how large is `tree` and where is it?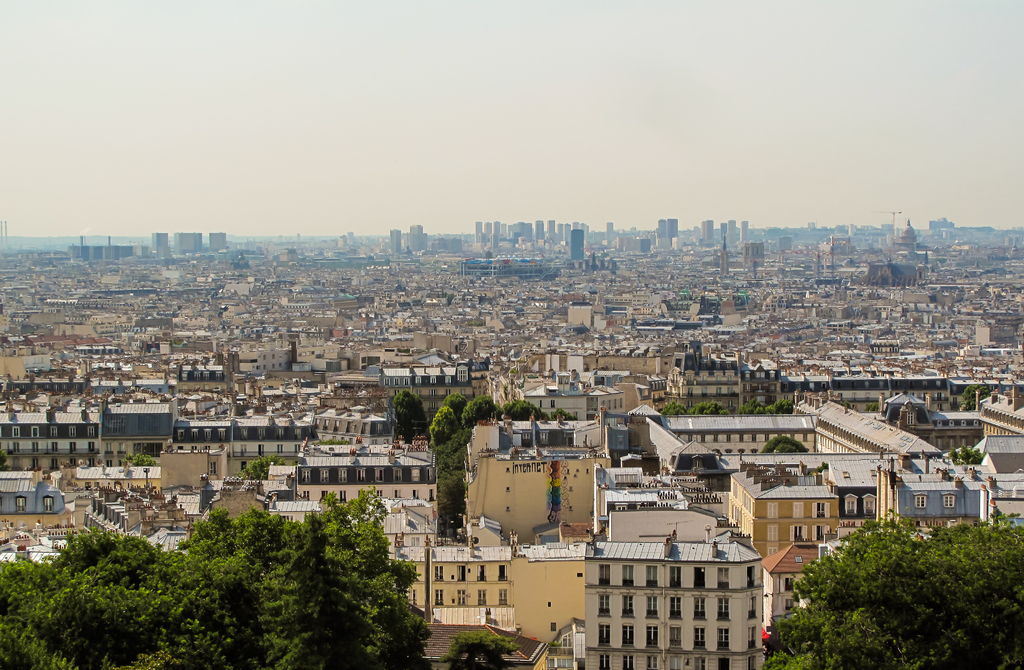
Bounding box: (428, 468, 463, 532).
